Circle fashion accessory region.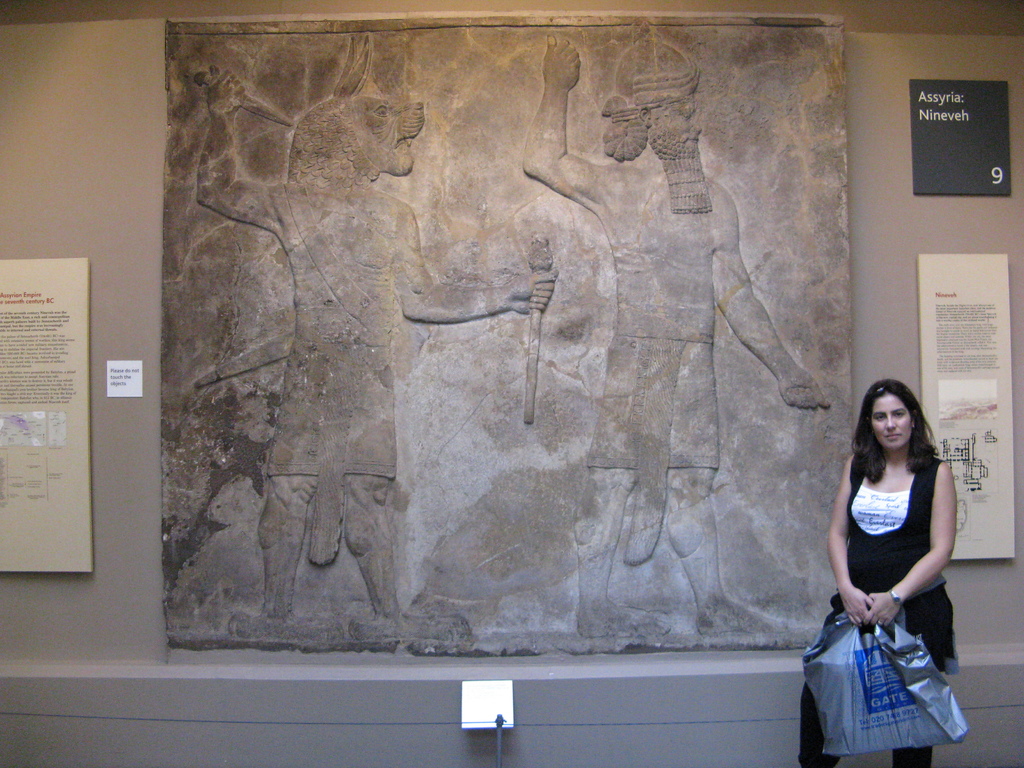
Region: x1=884 y1=587 x2=908 y2=607.
